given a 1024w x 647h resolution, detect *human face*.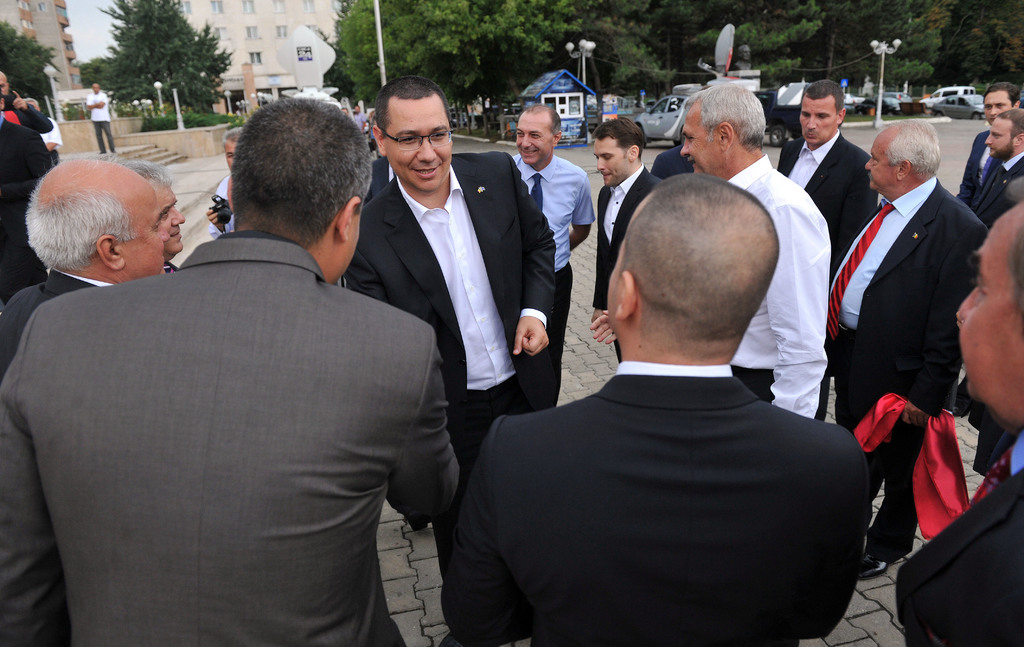
989, 88, 1014, 118.
